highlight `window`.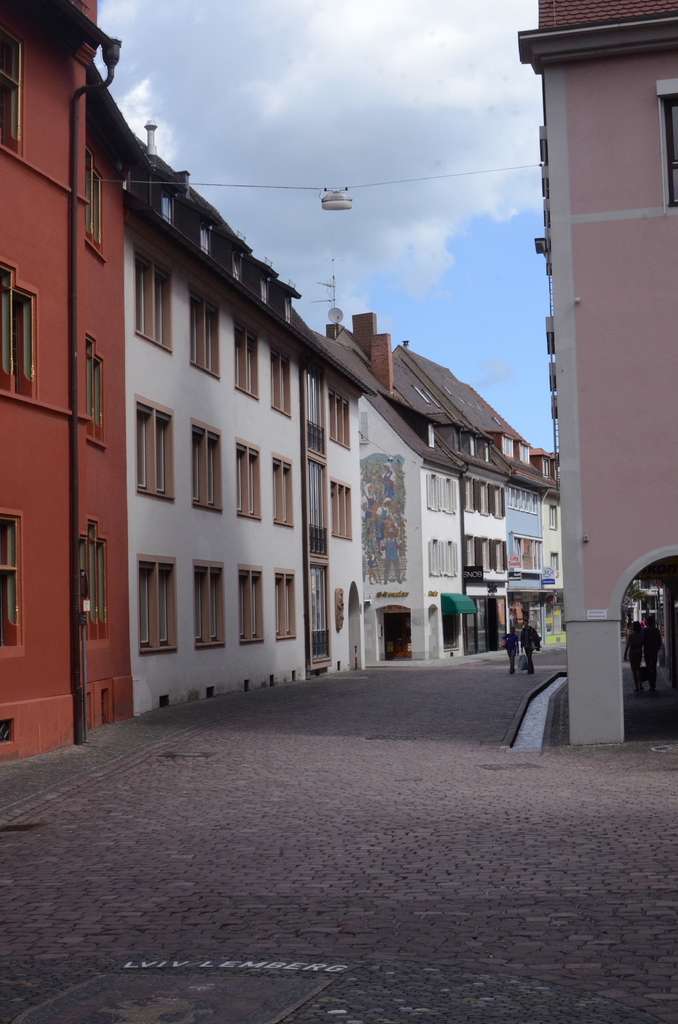
Highlighted region: x1=86 y1=154 x2=103 y2=248.
